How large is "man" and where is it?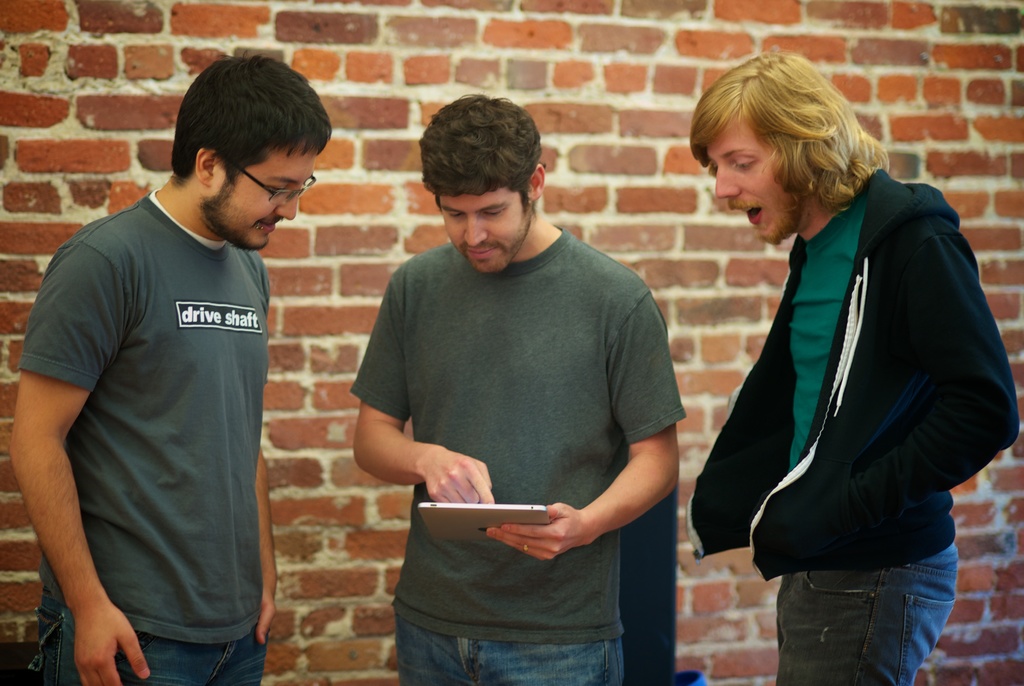
Bounding box: 679/49/1023/685.
